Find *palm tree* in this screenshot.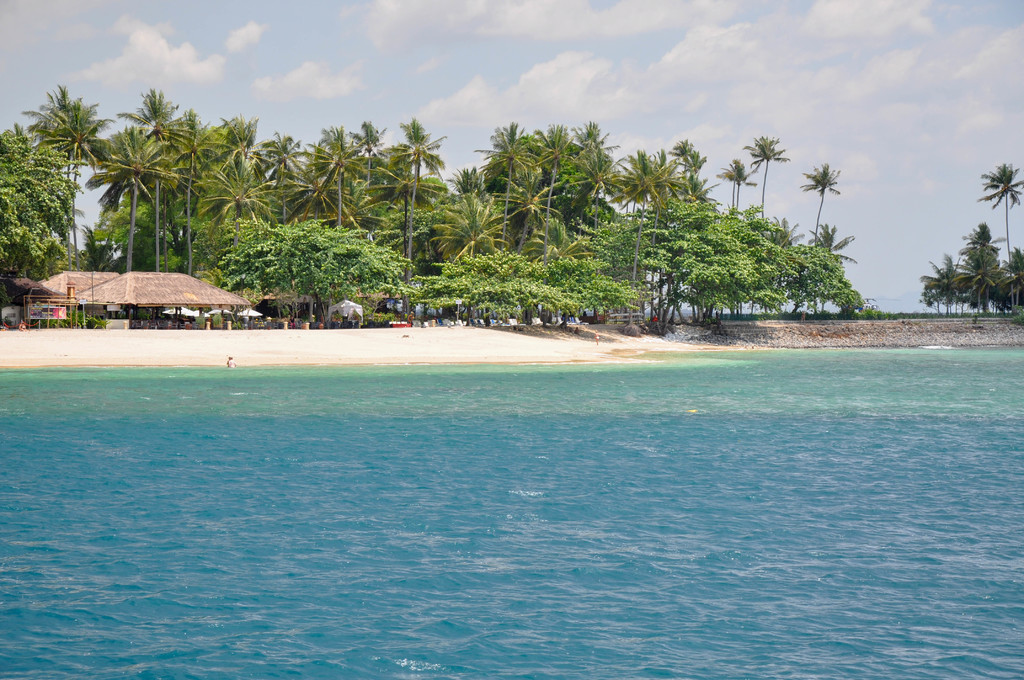
The bounding box for *palm tree* is (746,135,788,276).
